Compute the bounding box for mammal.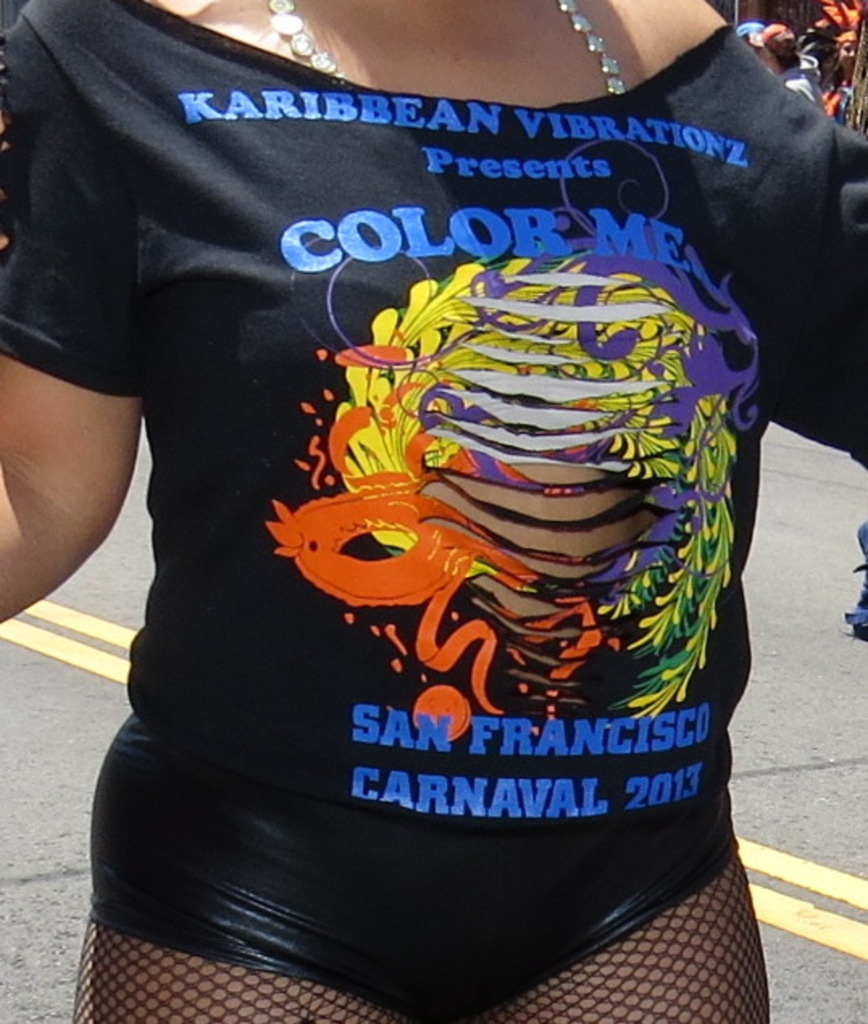
BBox(753, 23, 815, 103).
